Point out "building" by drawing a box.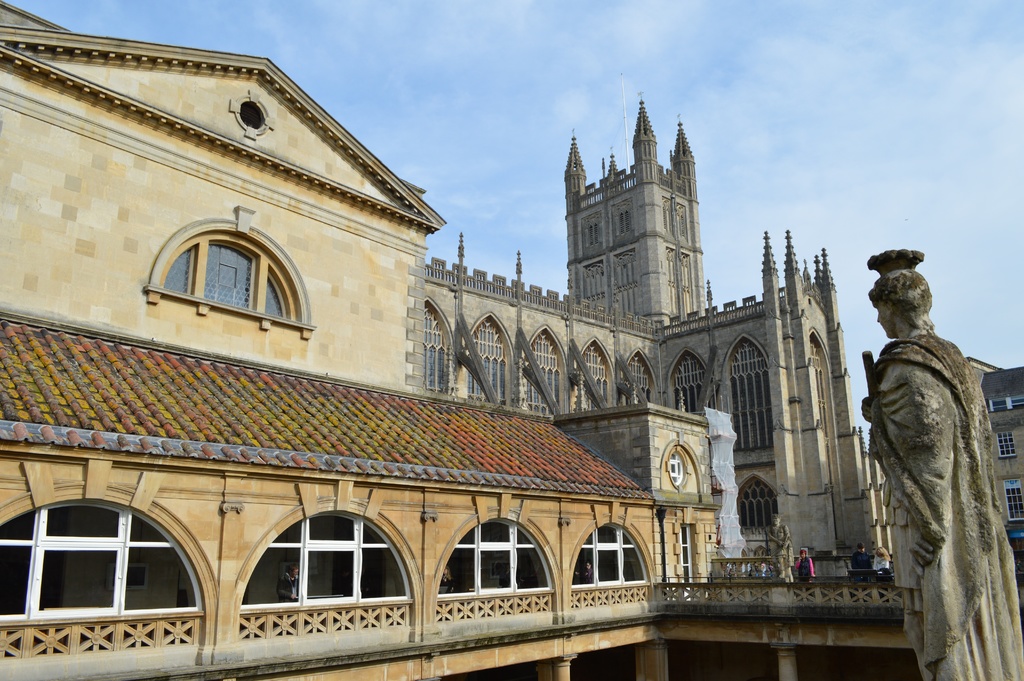
box(414, 89, 892, 578).
